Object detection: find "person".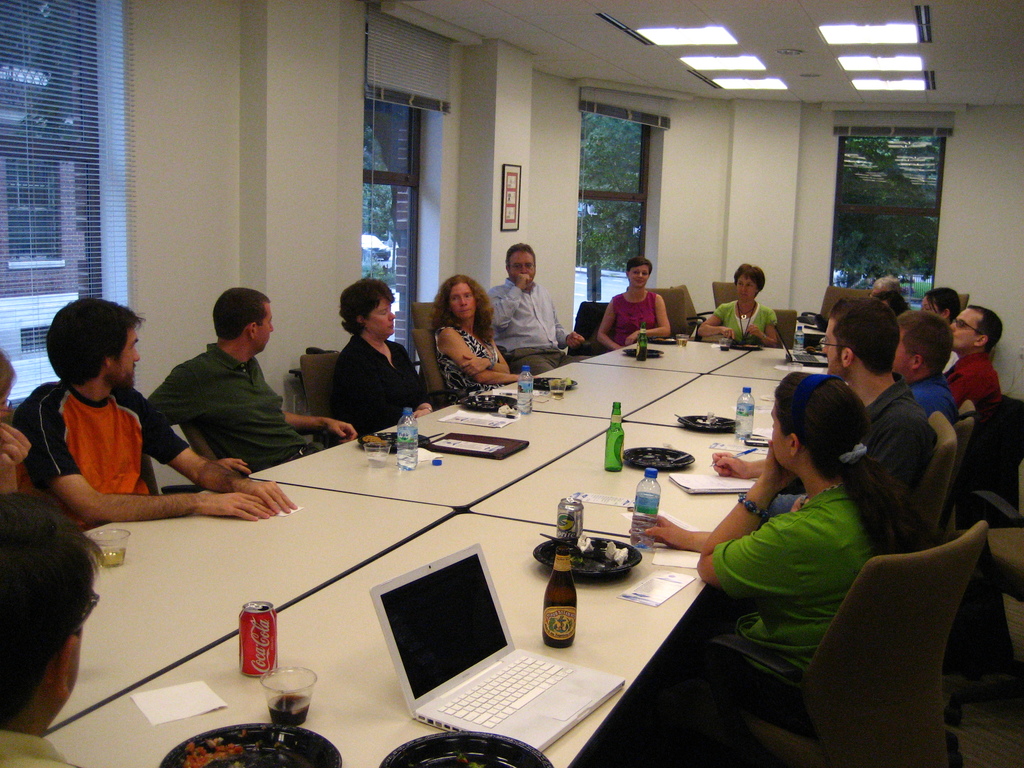
945/298/1006/404.
